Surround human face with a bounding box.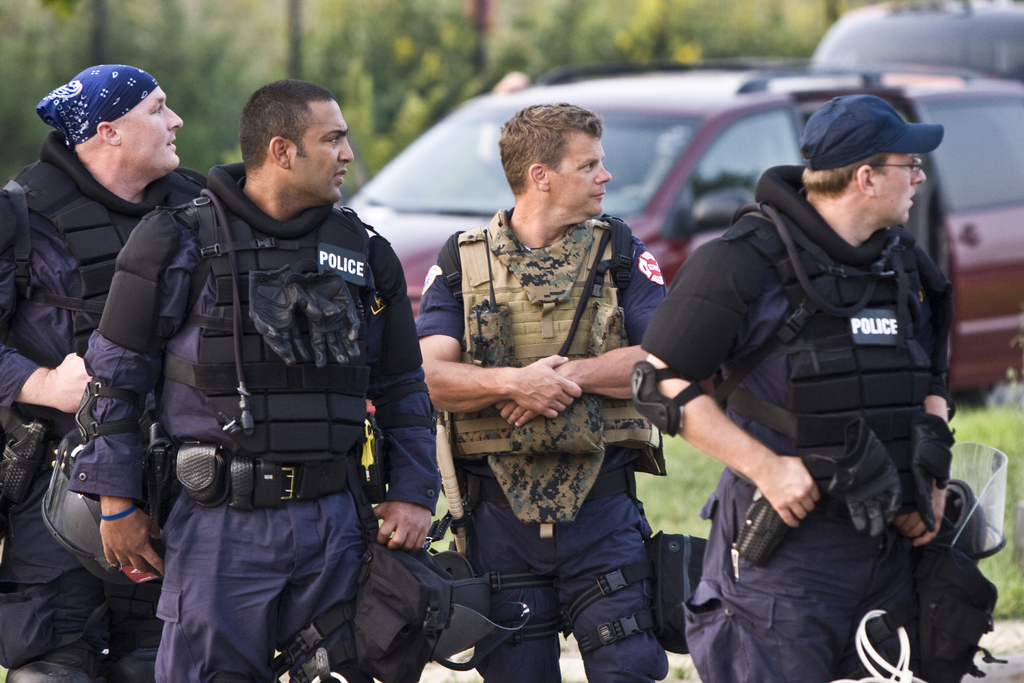
<box>123,89,186,172</box>.
